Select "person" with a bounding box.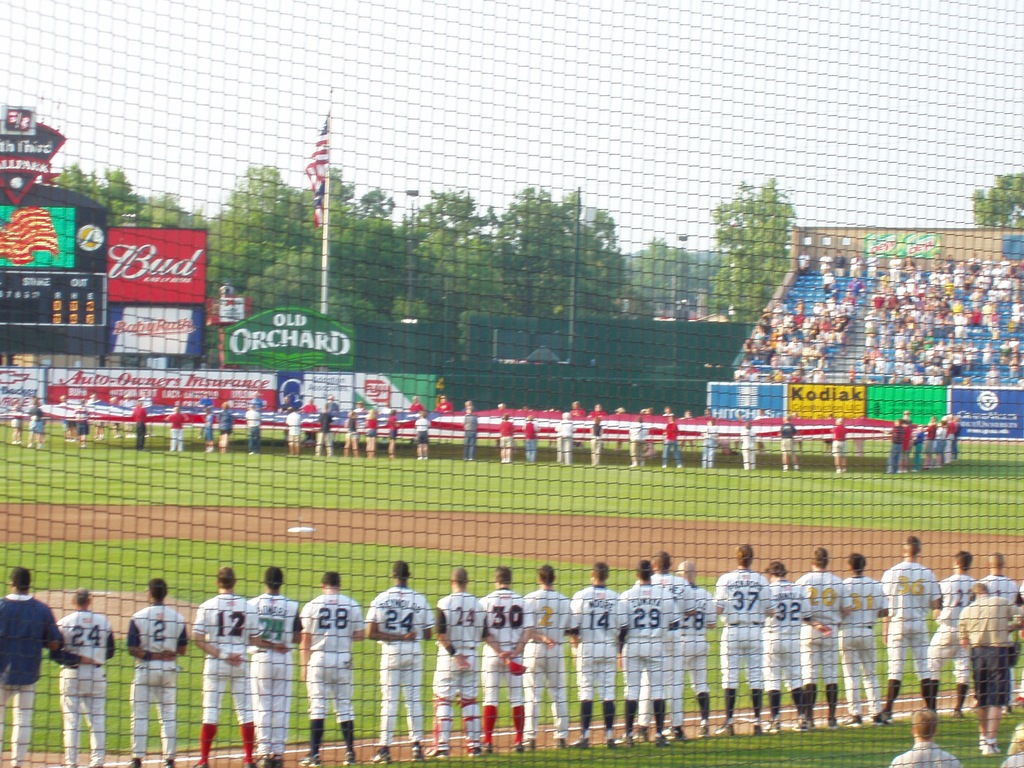
bbox(366, 562, 440, 764).
